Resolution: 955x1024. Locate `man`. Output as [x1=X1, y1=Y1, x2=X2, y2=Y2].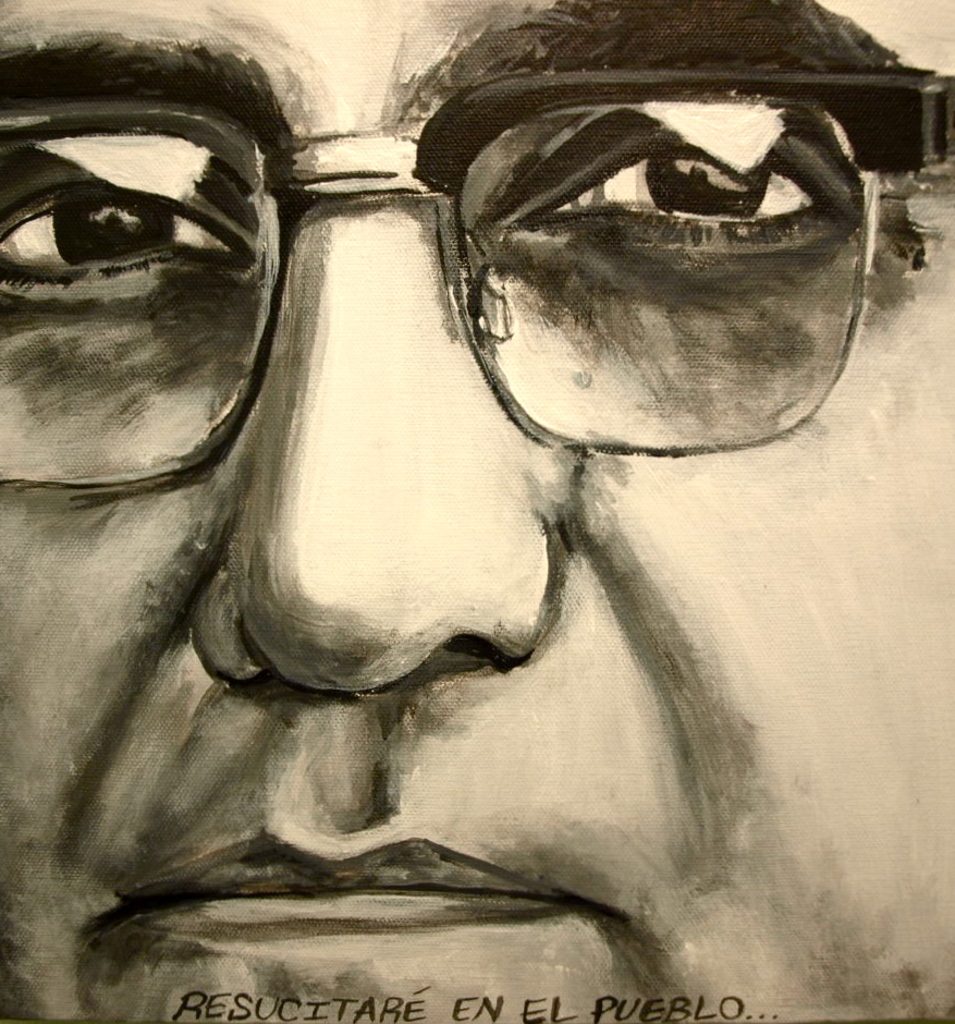
[x1=0, y1=0, x2=944, y2=1023].
